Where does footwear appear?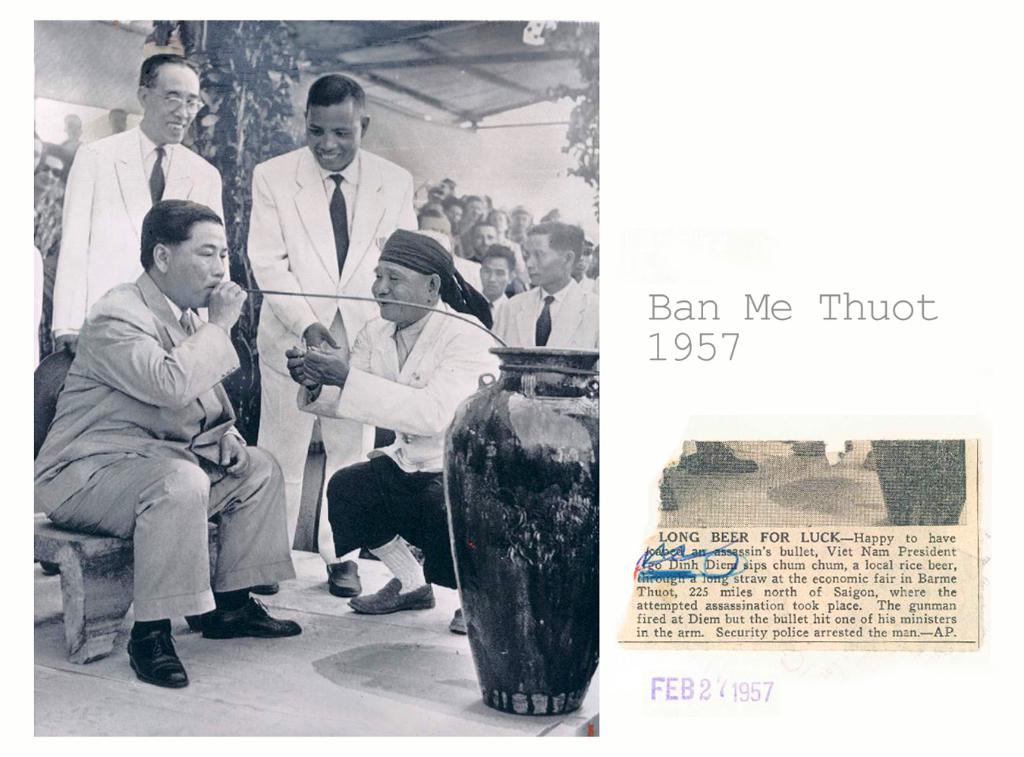
Appears at {"left": 251, "top": 584, "right": 279, "bottom": 596}.
